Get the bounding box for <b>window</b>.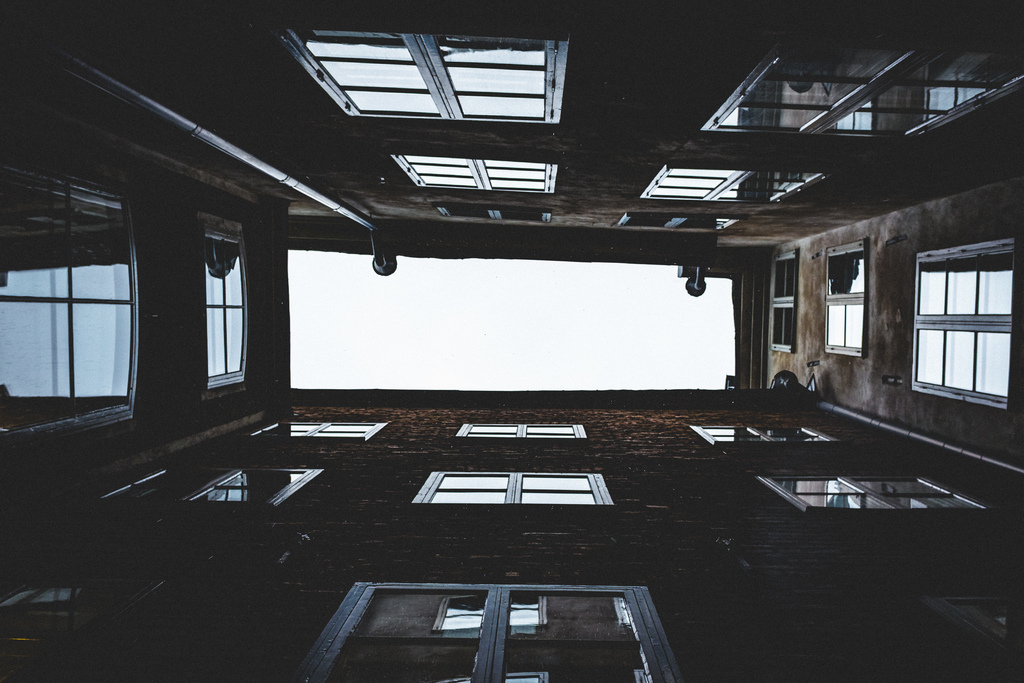
(left=375, top=148, right=555, bottom=198).
